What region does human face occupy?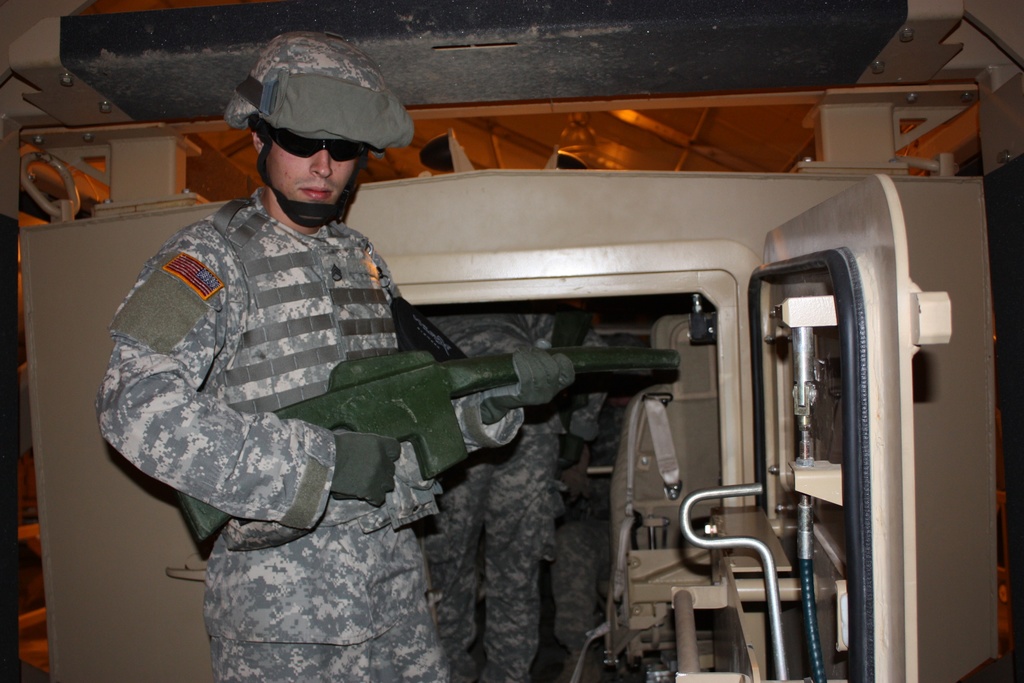
select_region(267, 150, 356, 204).
